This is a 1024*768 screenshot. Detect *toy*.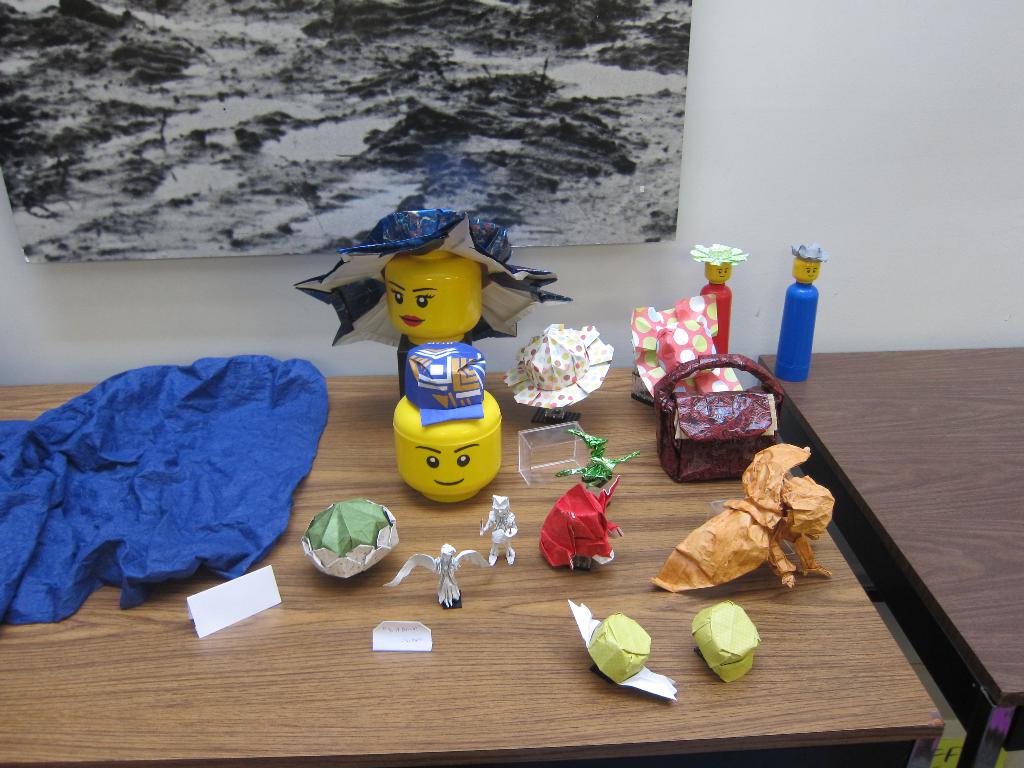
crop(499, 321, 616, 419).
